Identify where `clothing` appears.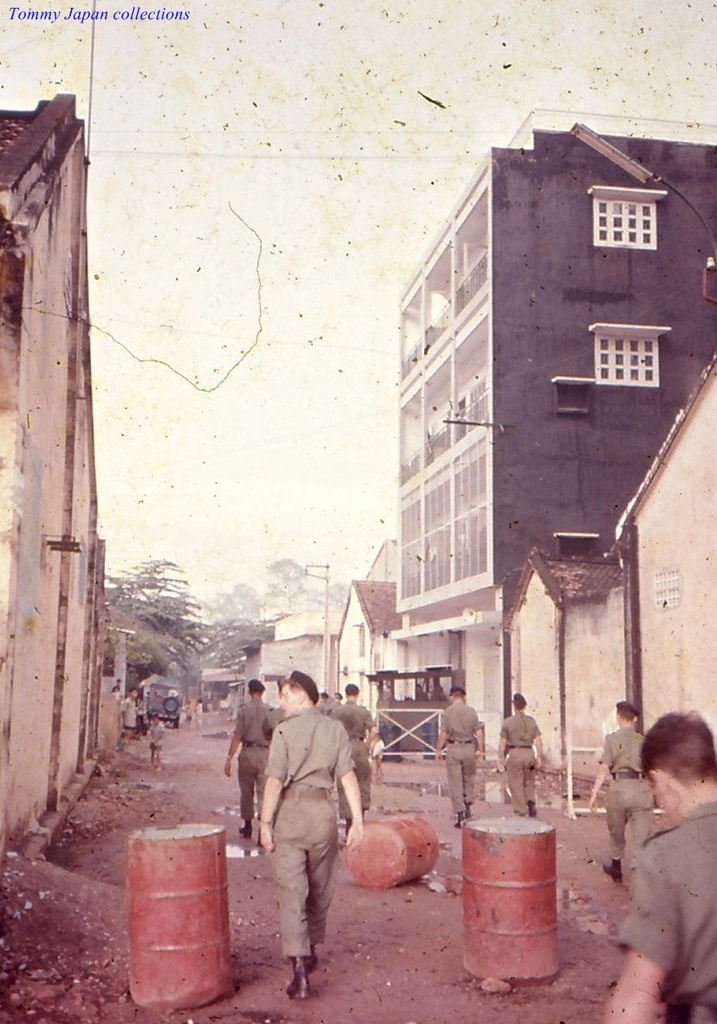
Appears at [616,801,716,1023].
